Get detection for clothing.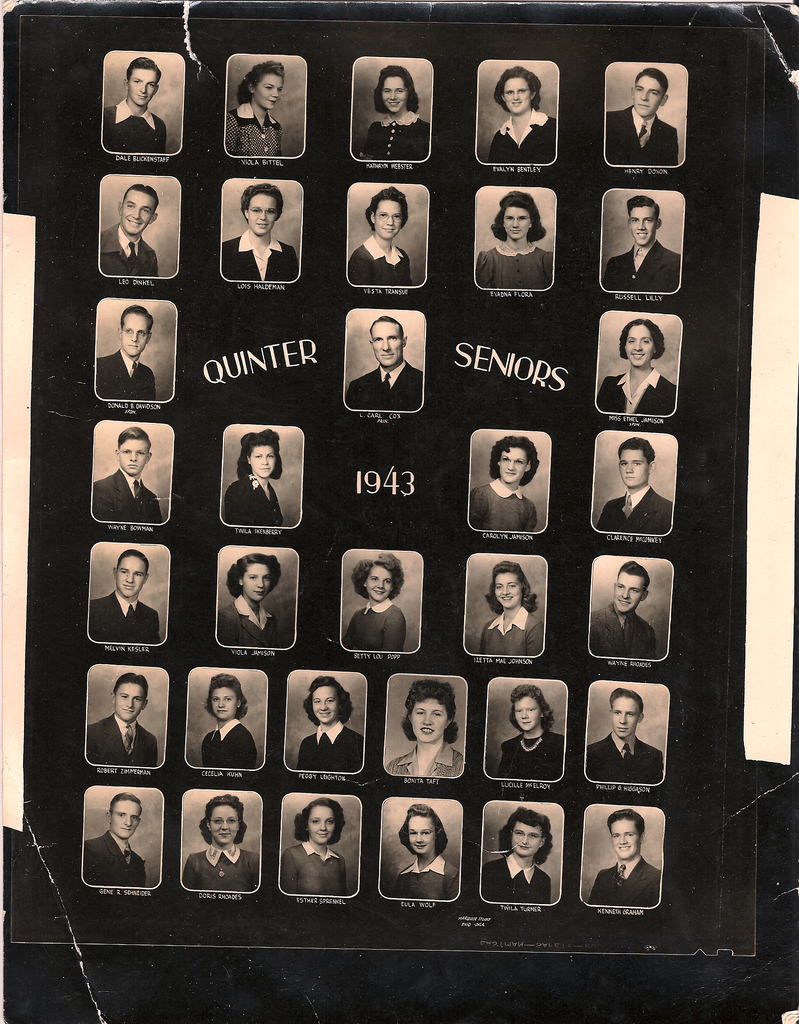
Detection: BBox(77, 834, 150, 890).
